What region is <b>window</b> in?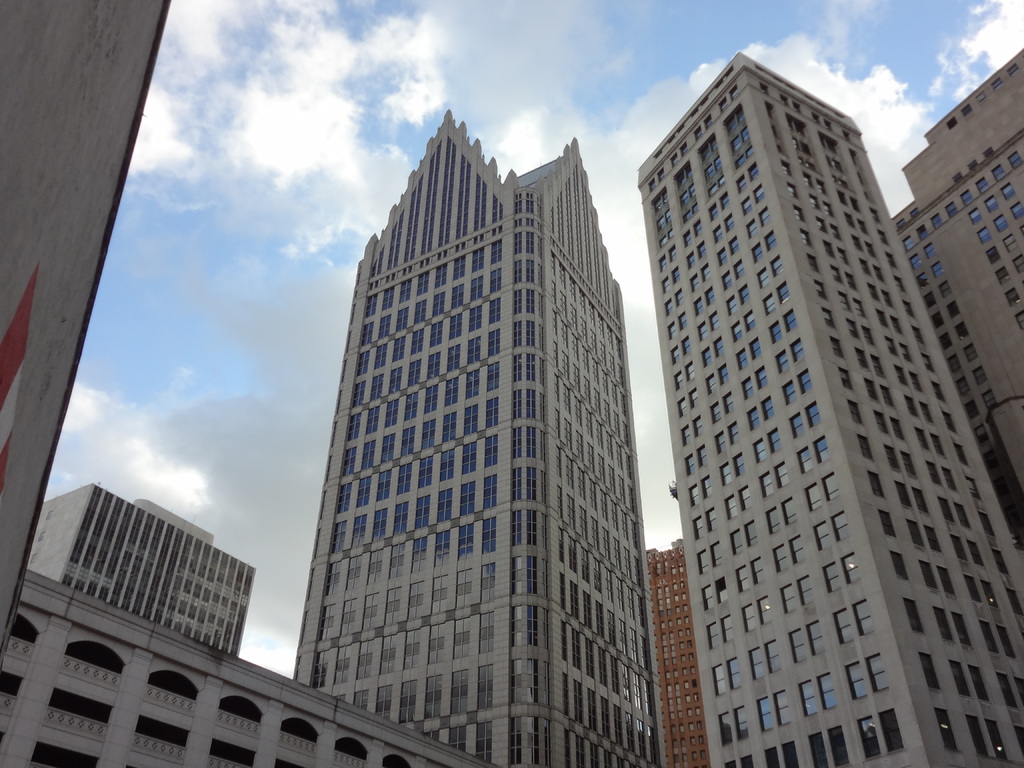
<region>805, 619, 830, 659</region>.
